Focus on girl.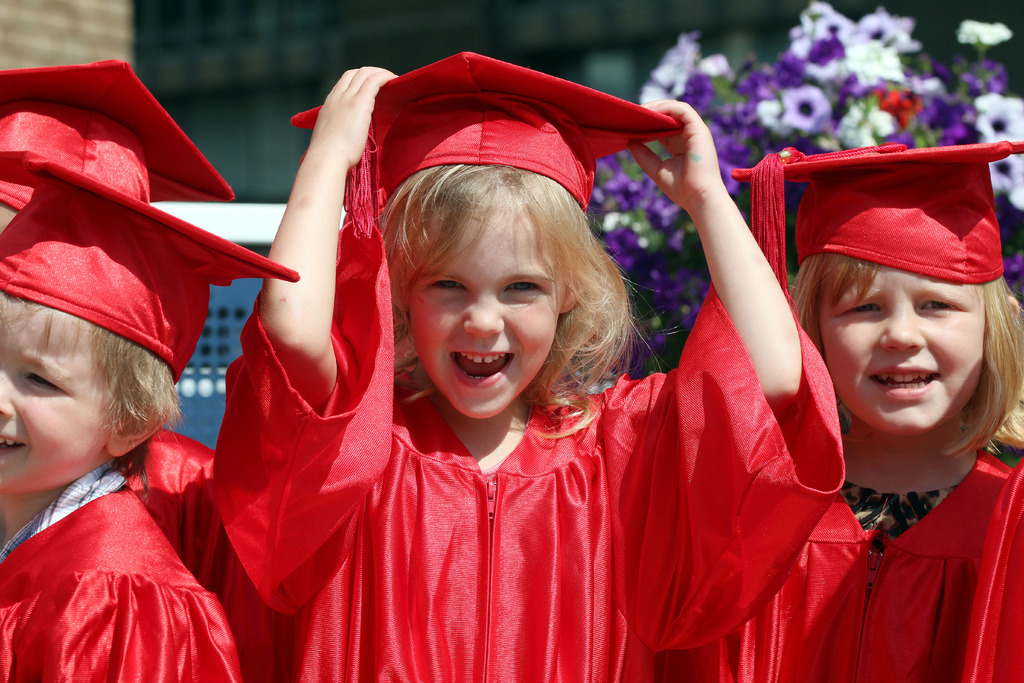
Focused at Rect(211, 50, 849, 682).
